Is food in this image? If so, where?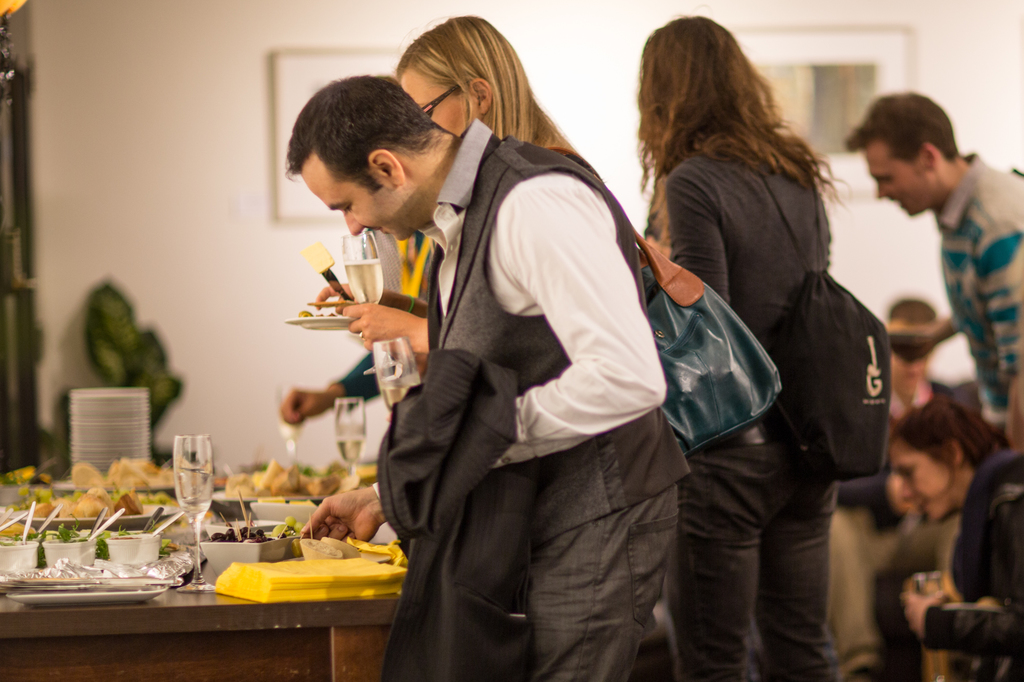
Yes, at 0, 518, 182, 557.
